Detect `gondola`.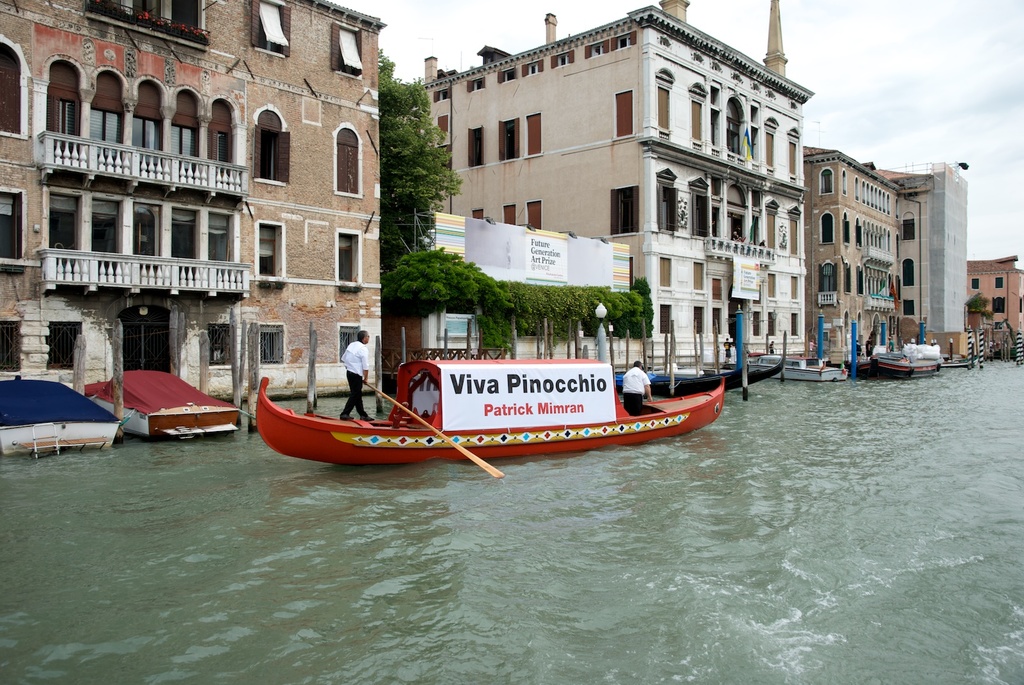
Detected at <region>613, 359, 751, 397</region>.
